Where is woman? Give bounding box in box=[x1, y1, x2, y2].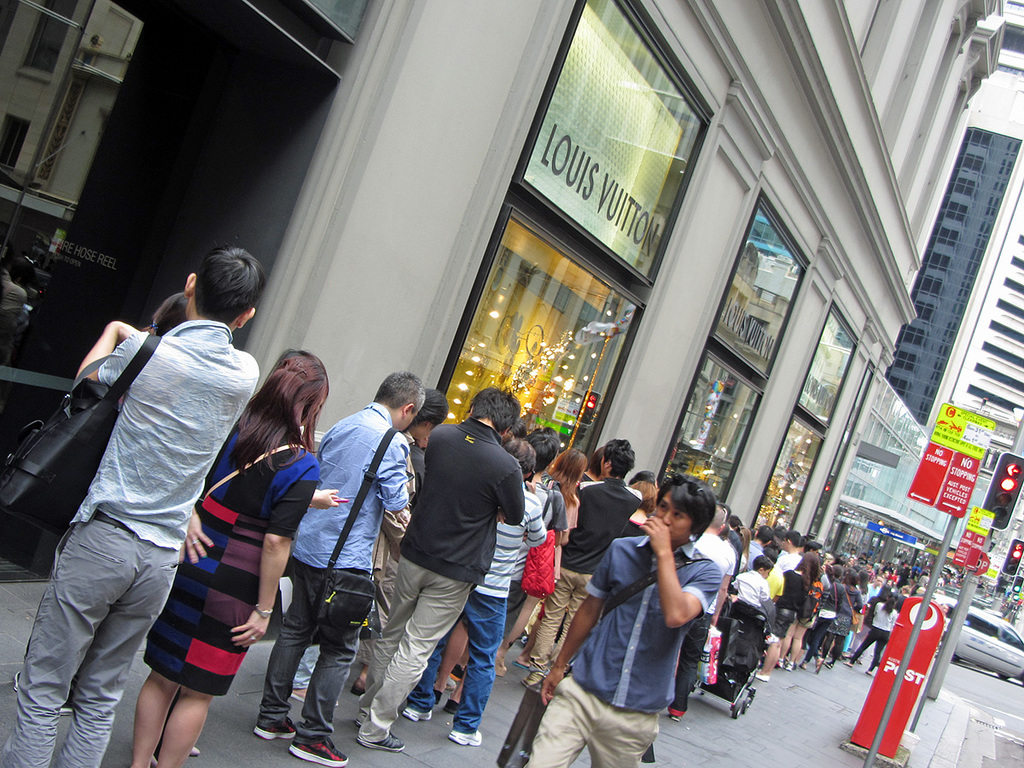
box=[817, 566, 860, 672].
